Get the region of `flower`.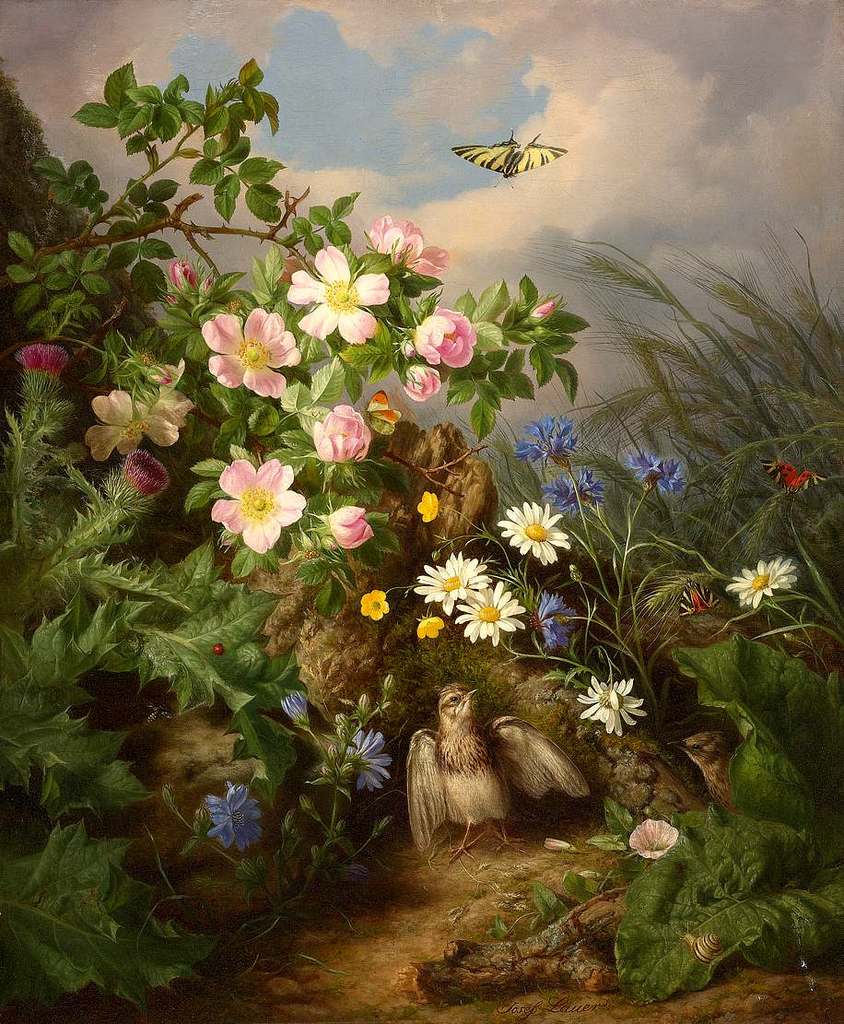
546:469:594:524.
